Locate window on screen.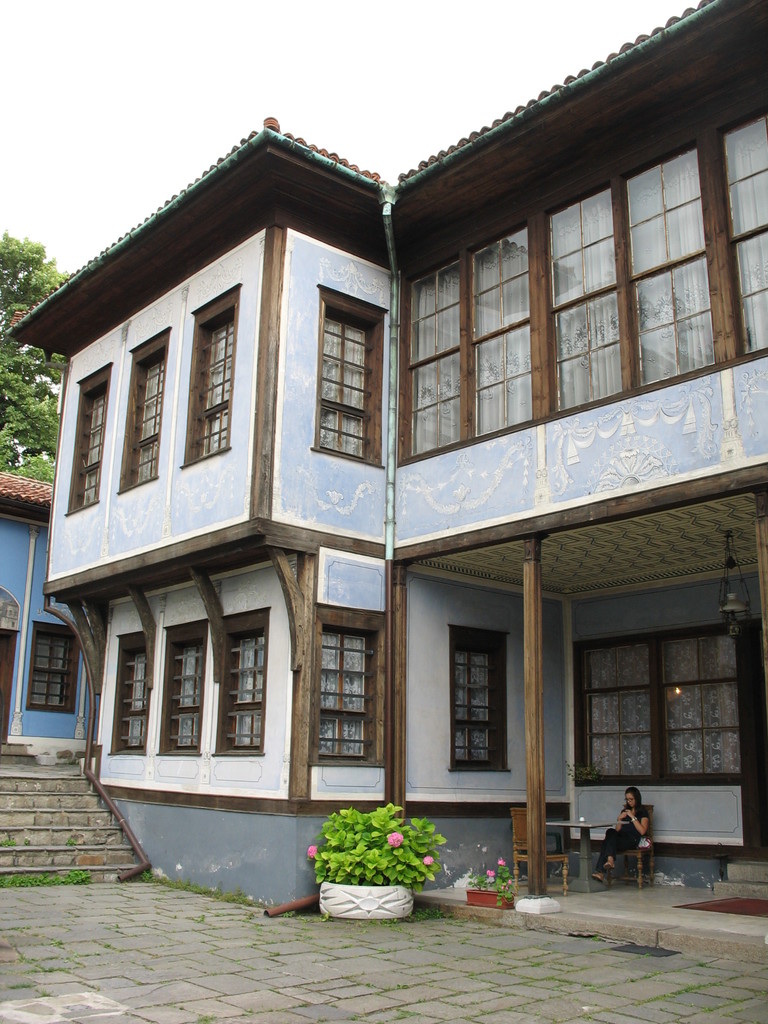
On screen at region(313, 607, 388, 769).
